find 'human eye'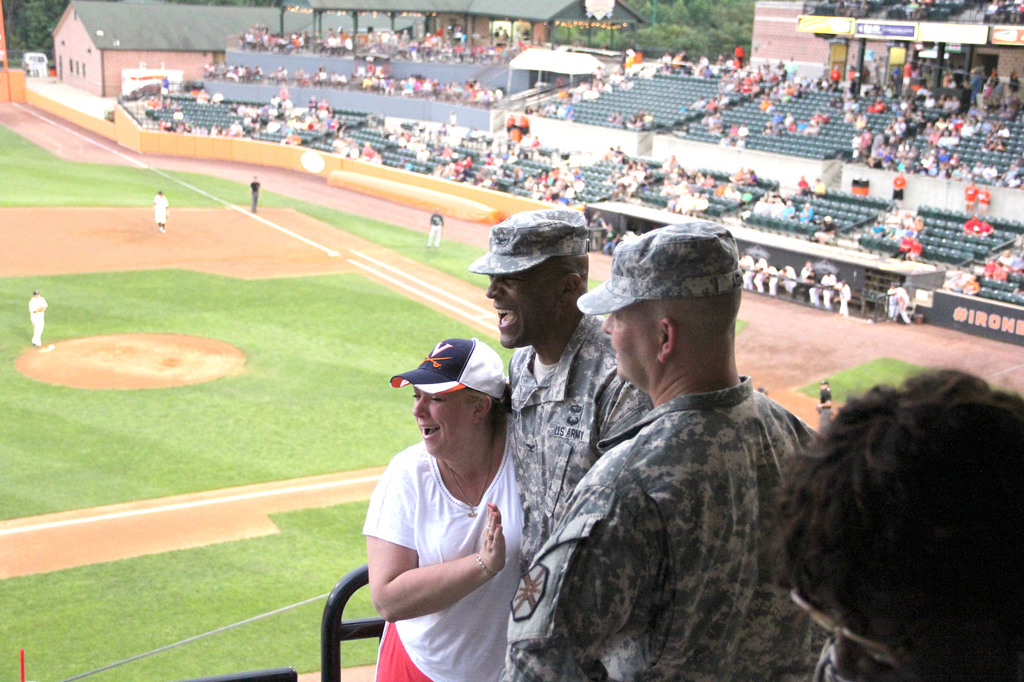
504:275:525:286
